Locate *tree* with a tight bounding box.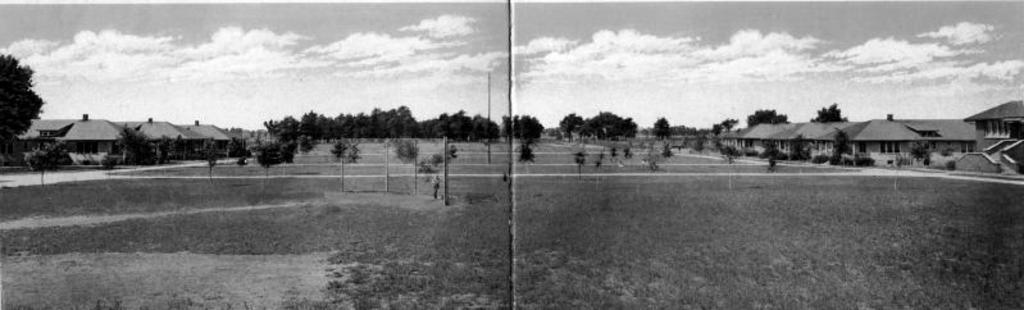
743/108/787/126.
